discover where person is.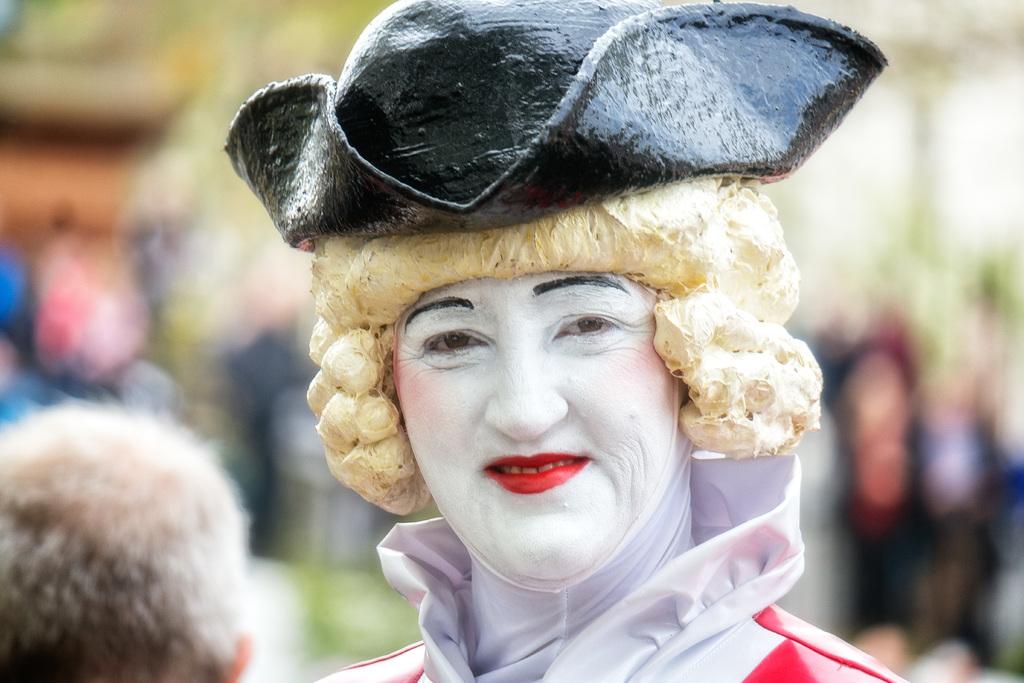
Discovered at rect(308, 0, 911, 682).
